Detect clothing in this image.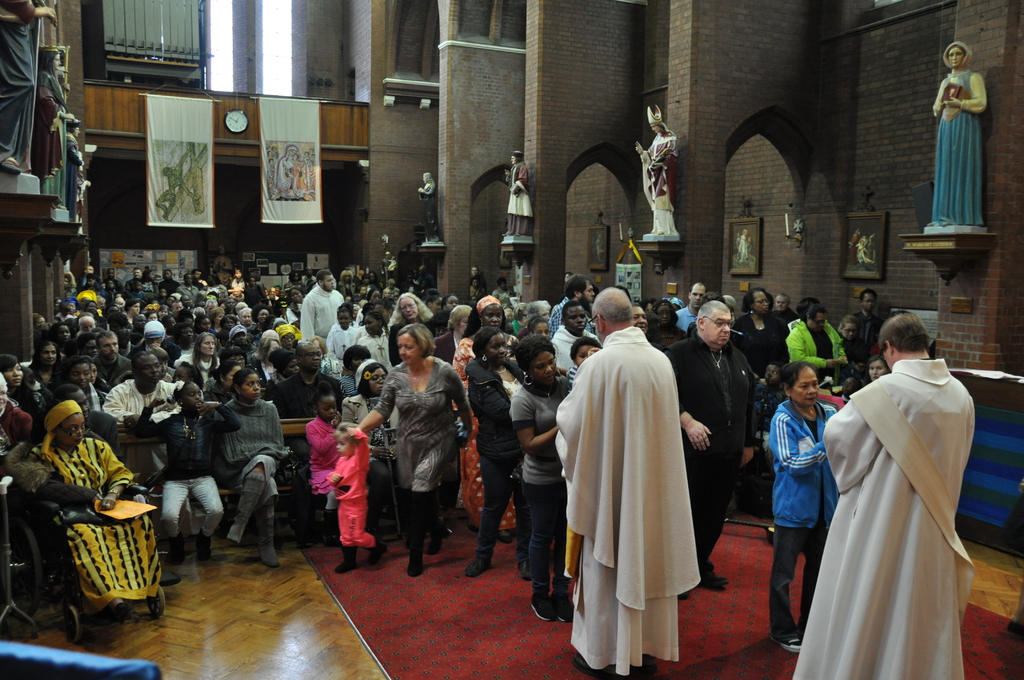
Detection: box=[0, 401, 31, 506].
